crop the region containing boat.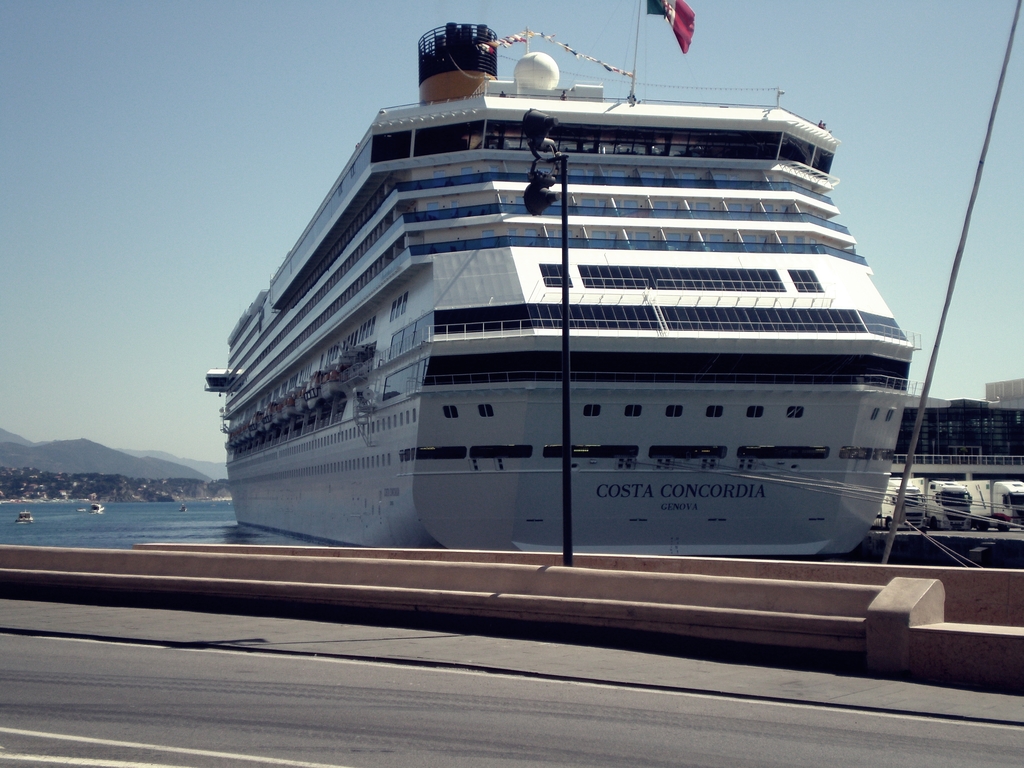
Crop region: bbox=(141, 25, 991, 616).
